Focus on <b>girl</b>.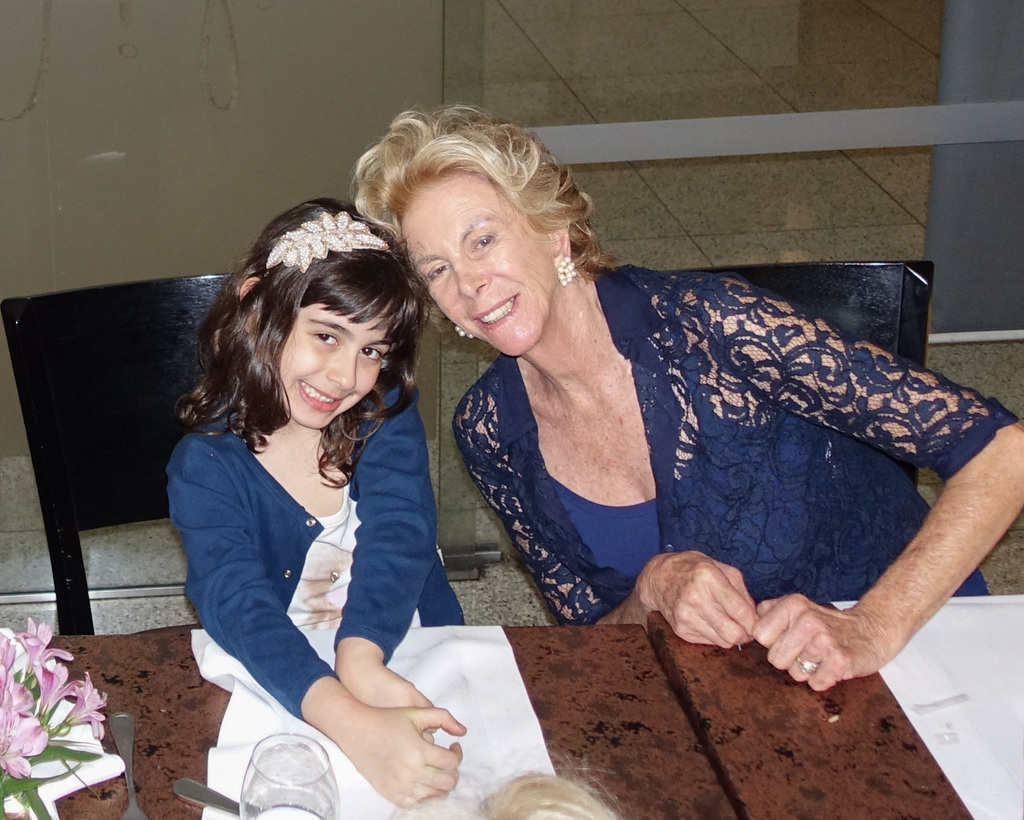
Focused at locate(166, 197, 463, 812).
